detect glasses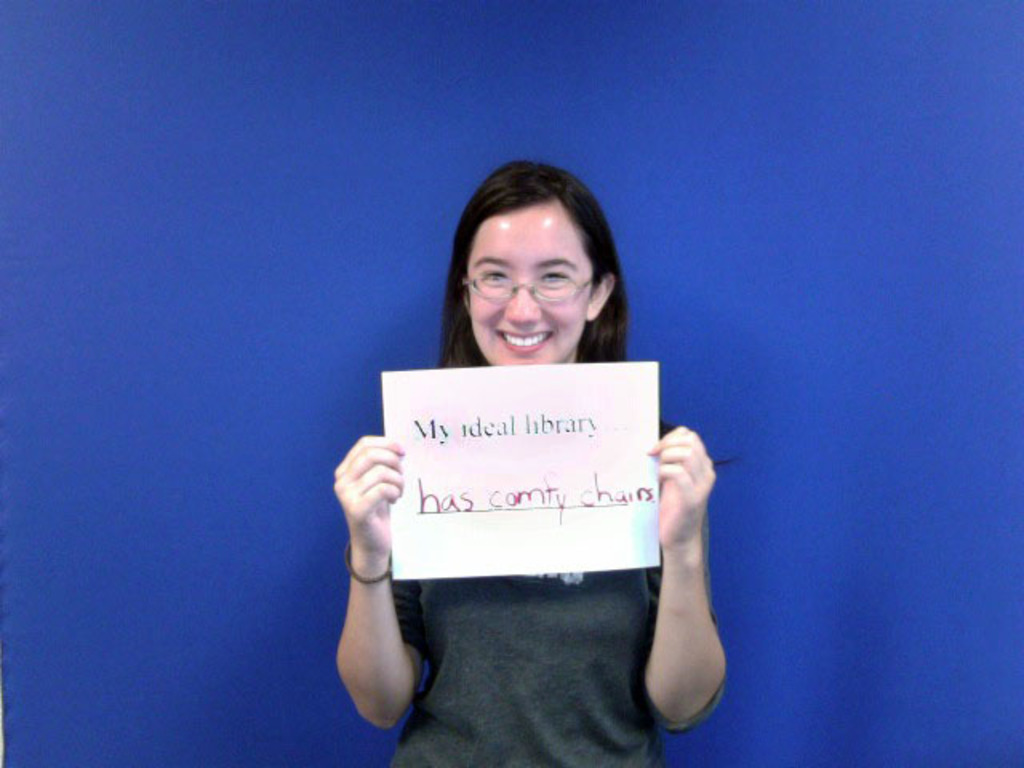
(left=450, top=258, right=603, bottom=310)
